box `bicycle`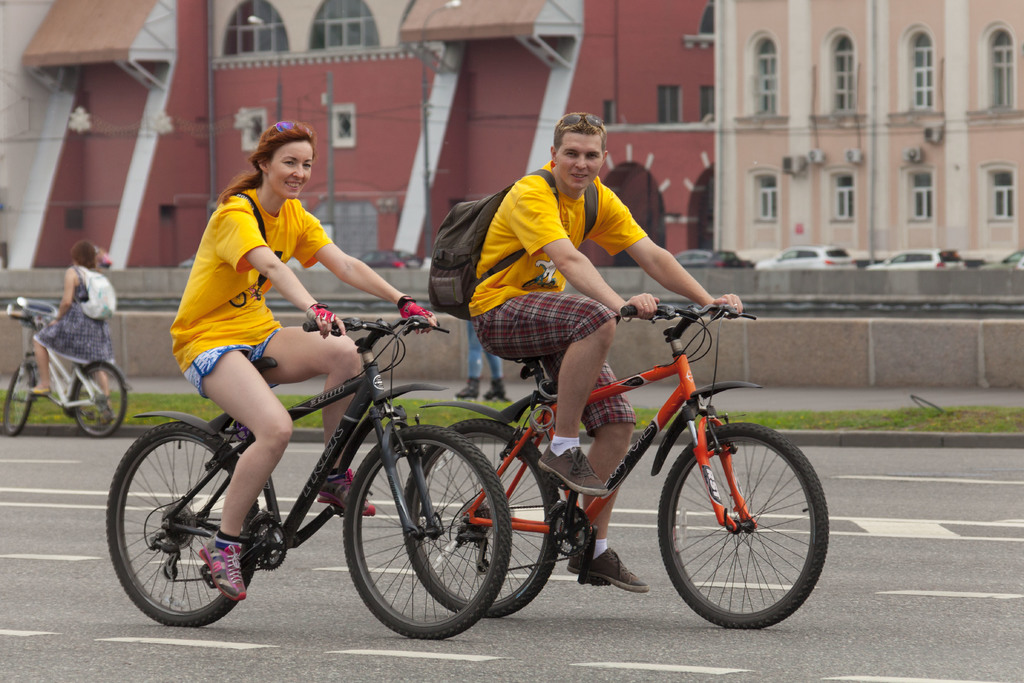
bbox=(1, 297, 129, 431)
